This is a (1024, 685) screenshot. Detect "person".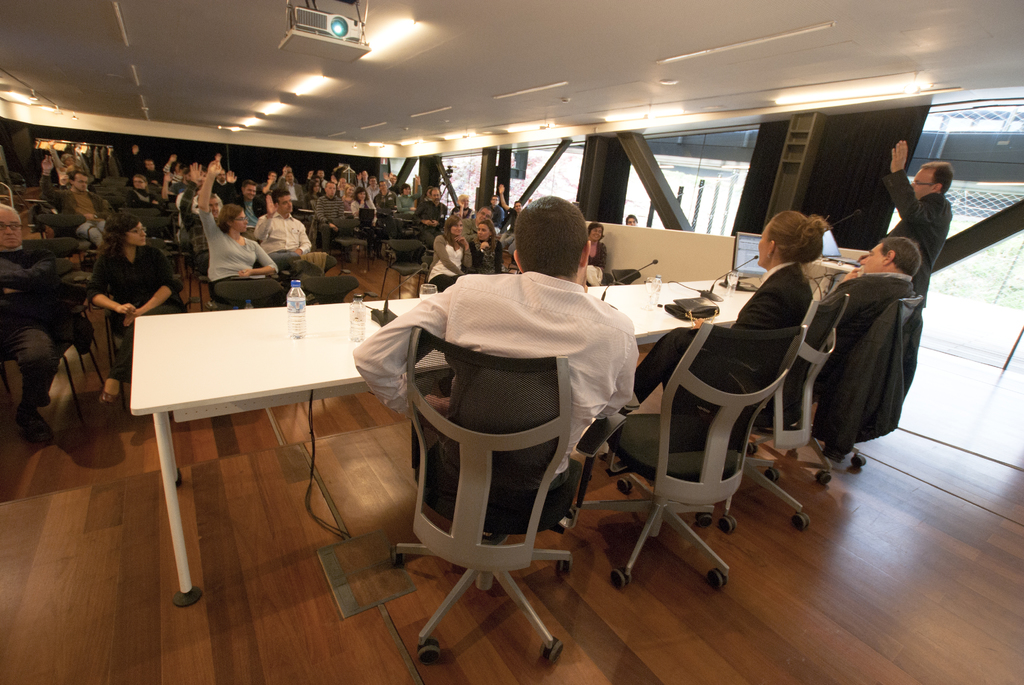
bbox(134, 144, 164, 178).
